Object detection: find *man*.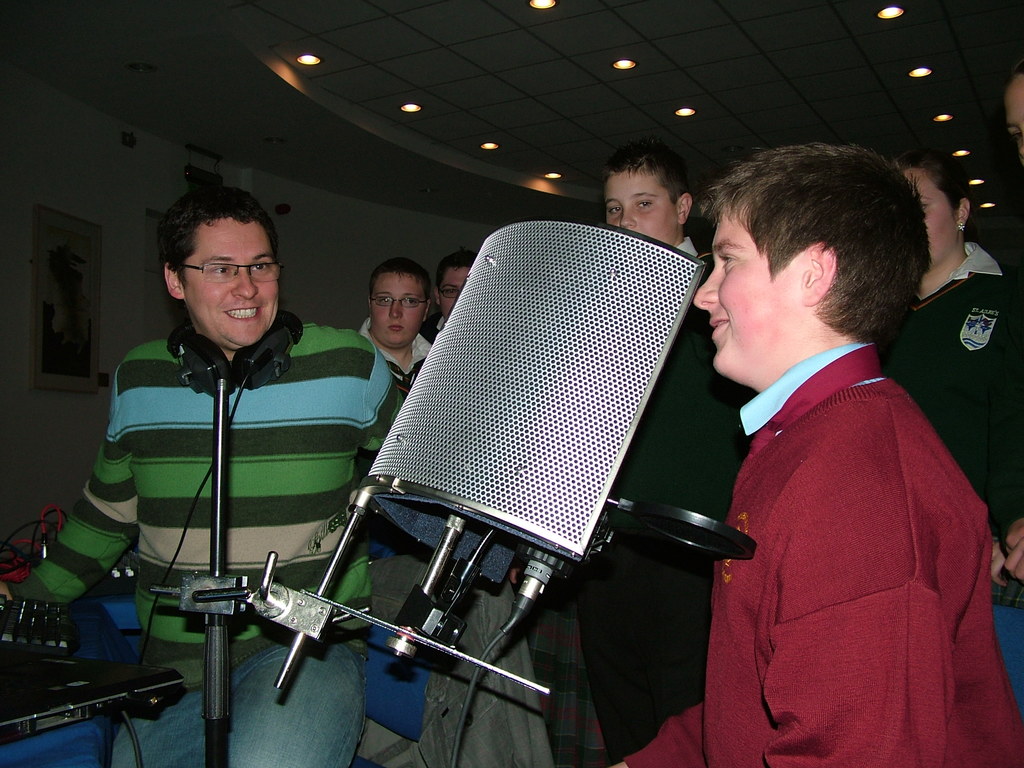
614,141,993,762.
